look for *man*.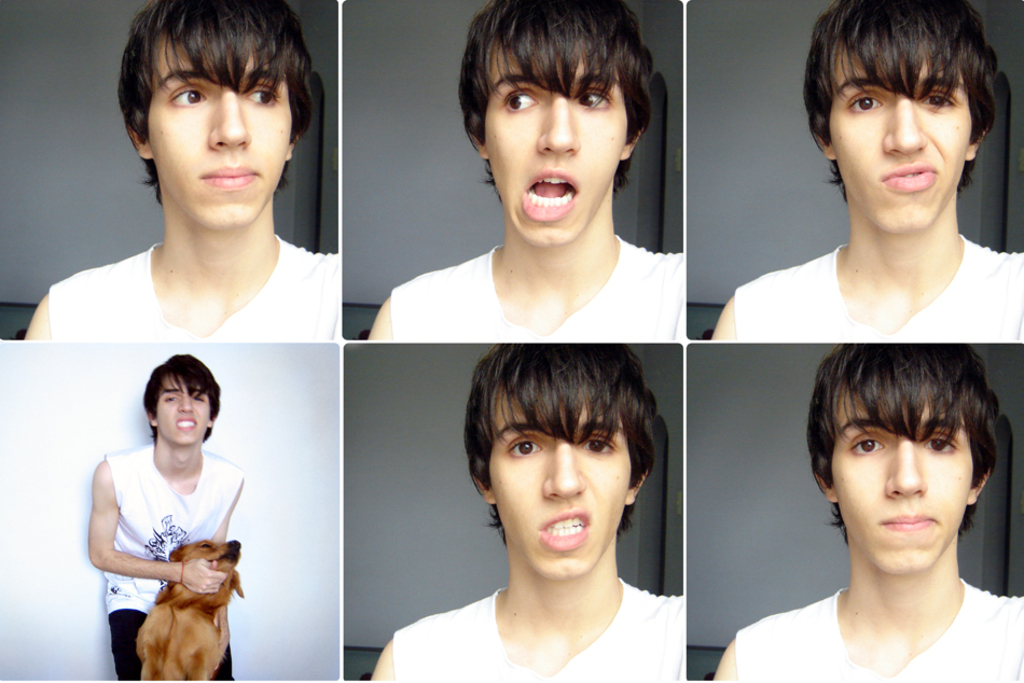
Found: pyautogui.locateOnScreen(710, 0, 1023, 342).
